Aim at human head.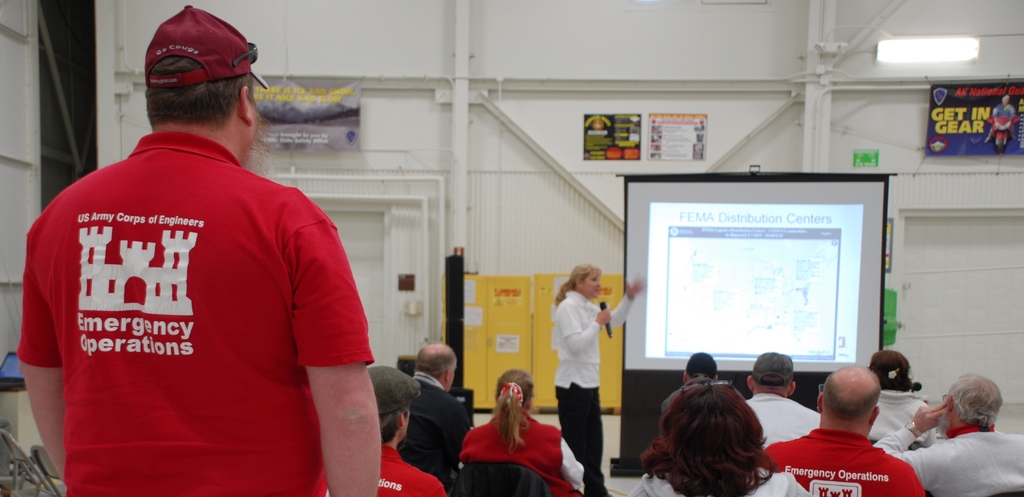
Aimed at x1=488, y1=369, x2=536, y2=419.
